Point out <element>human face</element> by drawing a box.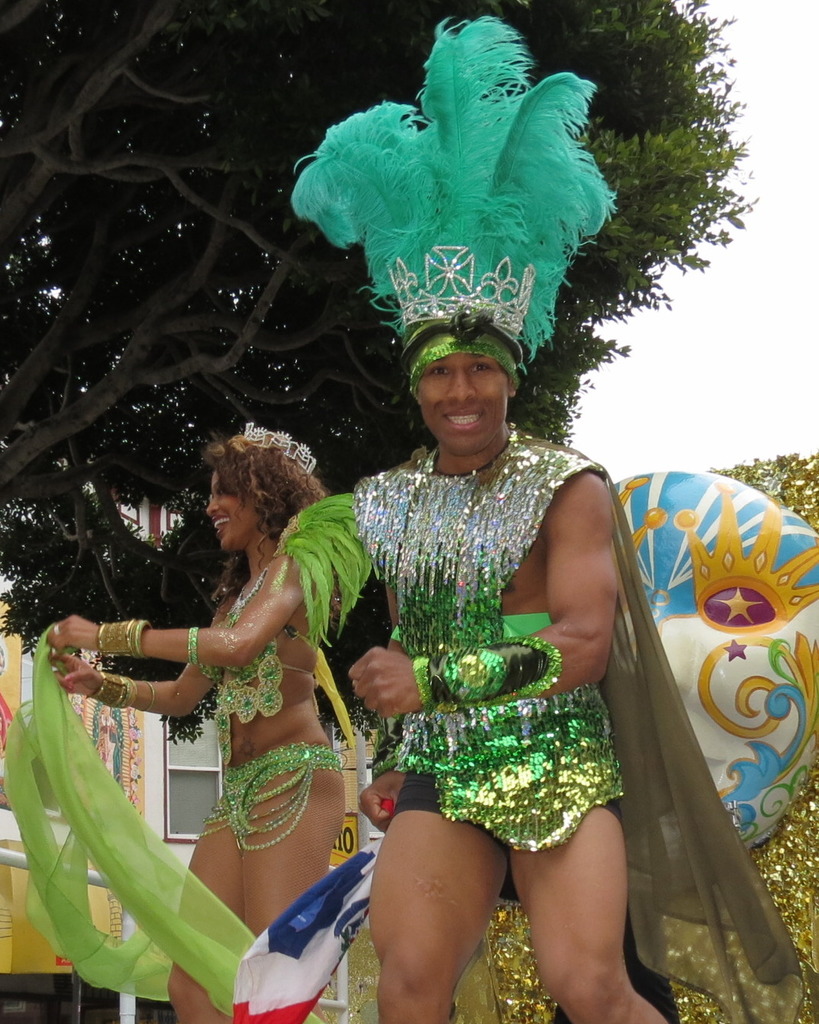
left=417, top=350, right=511, bottom=455.
